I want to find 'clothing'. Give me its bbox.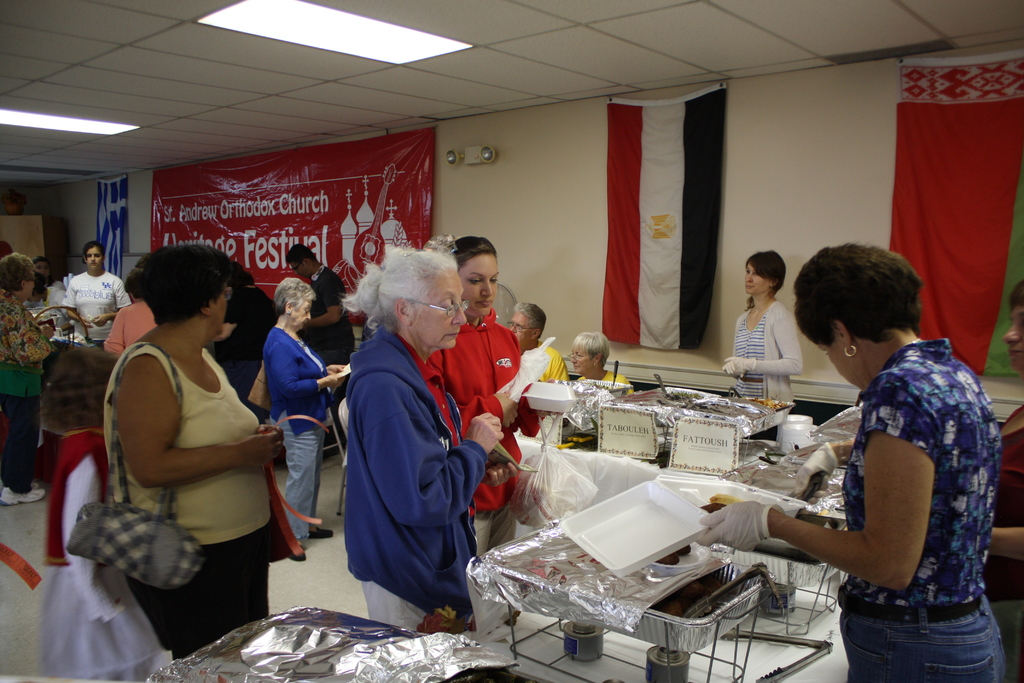
select_region(299, 266, 360, 447).
